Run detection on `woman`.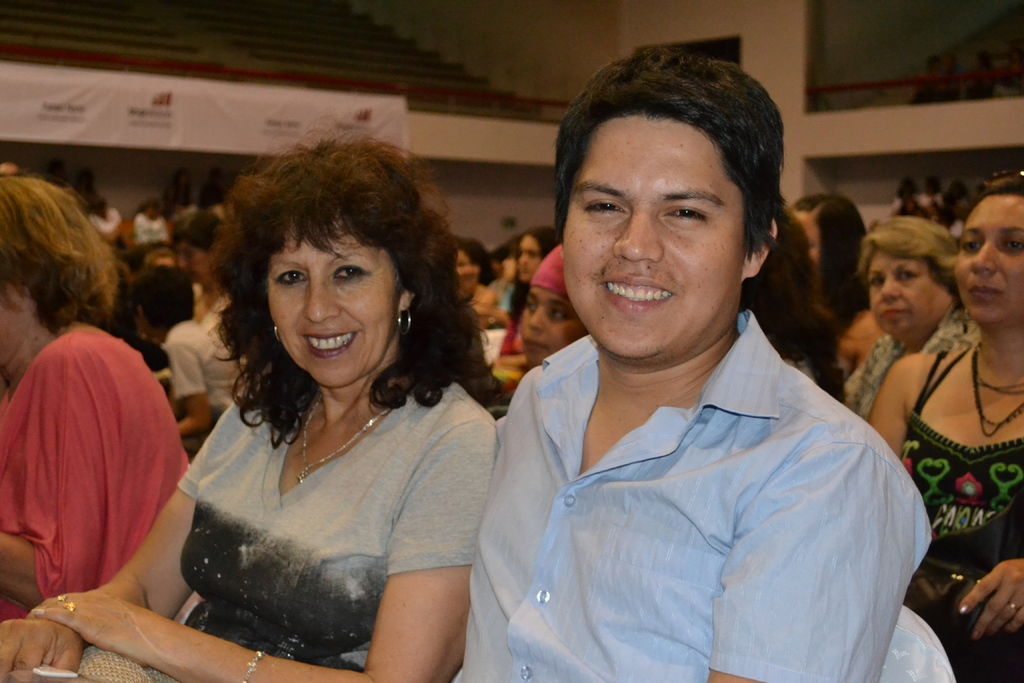
Result: region(97, 189, 127, 250).
